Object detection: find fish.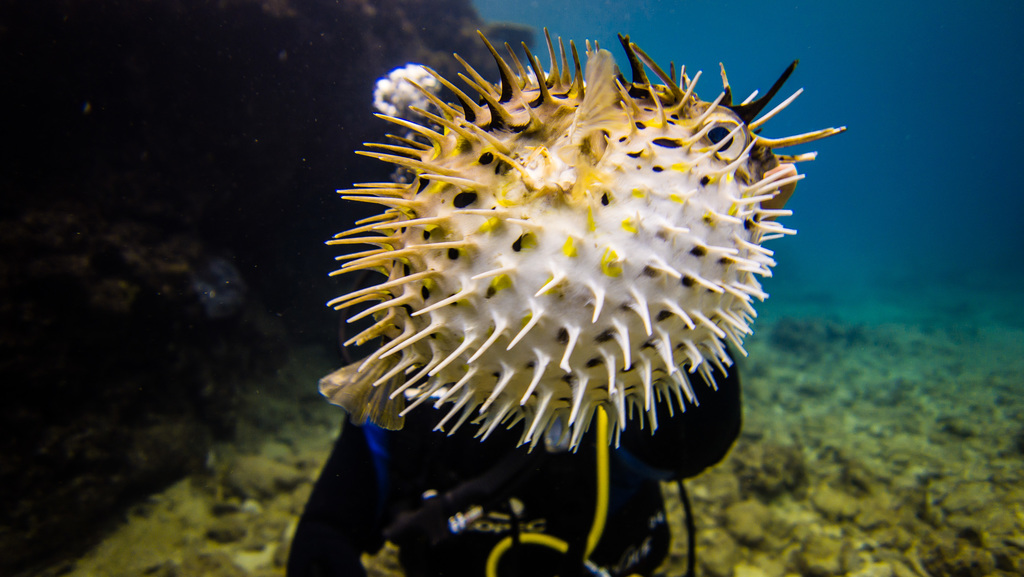
266:6:827:552.
